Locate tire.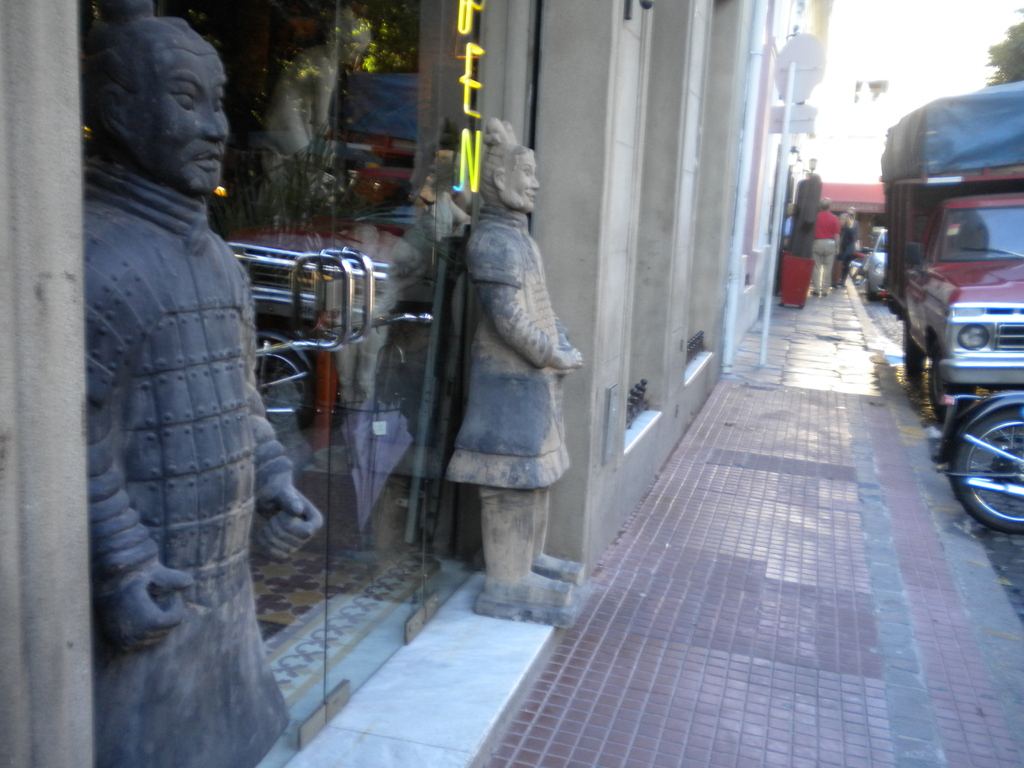
Bounding box: {"left": 904, "top": 319, "right": 925, "bottom": 372}.
